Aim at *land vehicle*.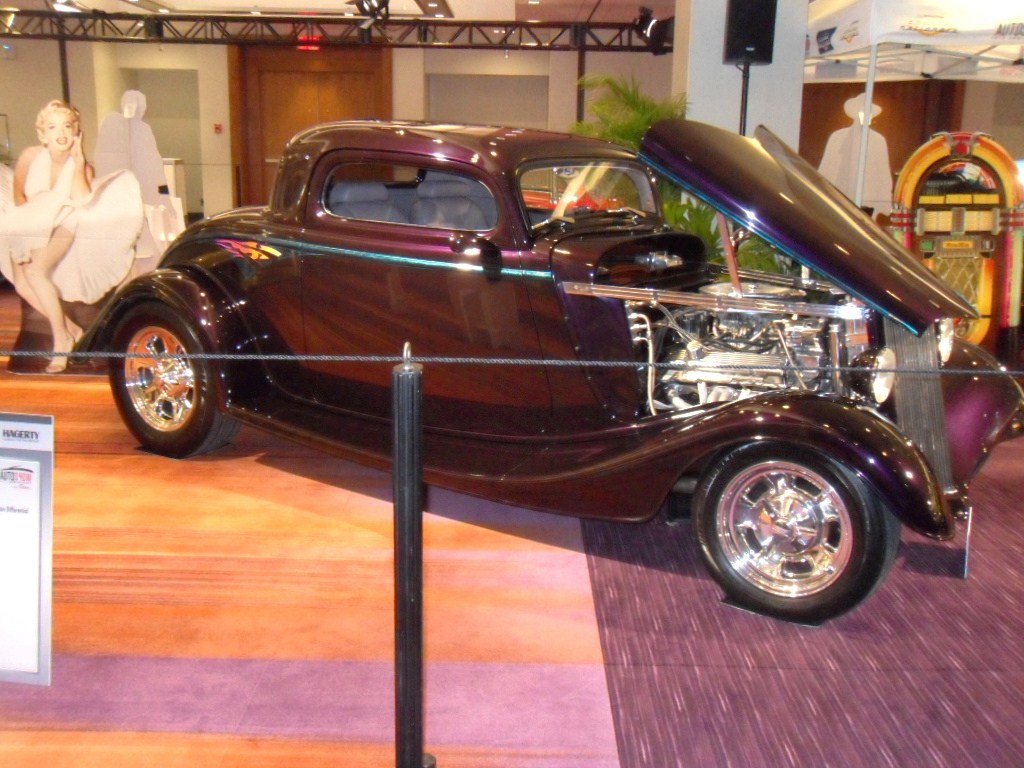
Aimed at <box>16,35,1008,659</box>.
